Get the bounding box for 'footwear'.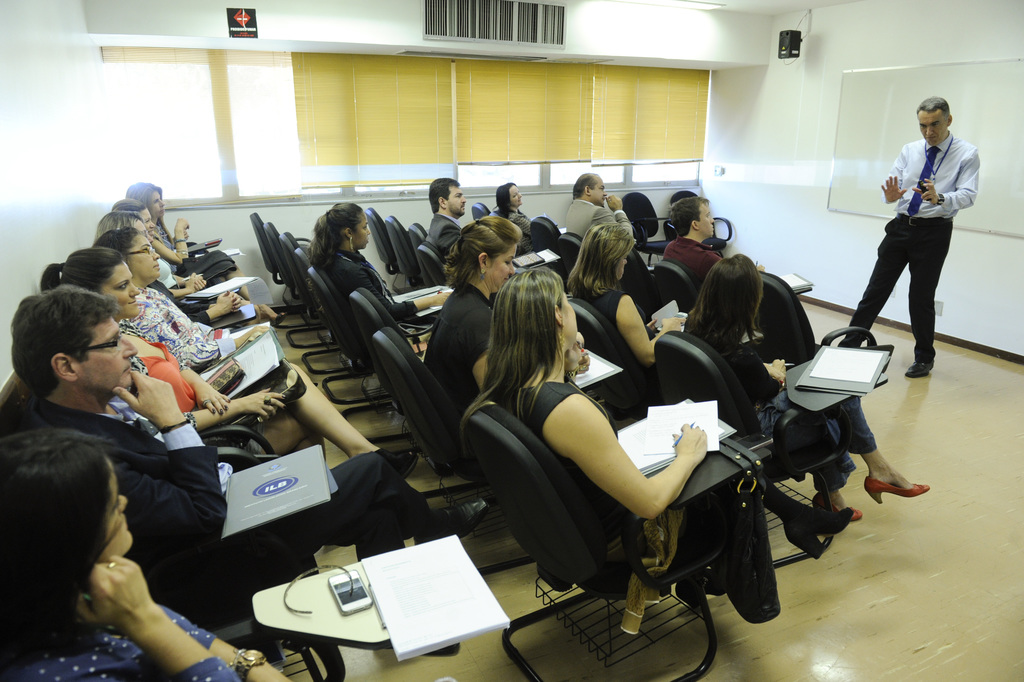
box(415, 498, 491, 546).
